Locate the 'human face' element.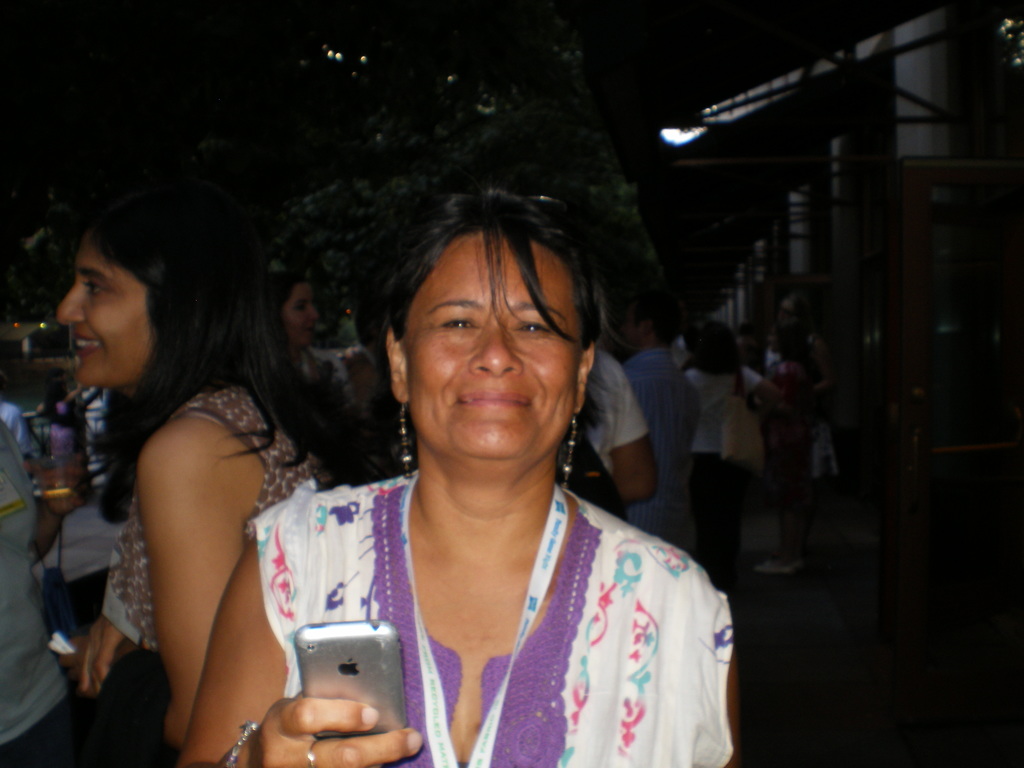
Element bbox: [404,234,582,452].
